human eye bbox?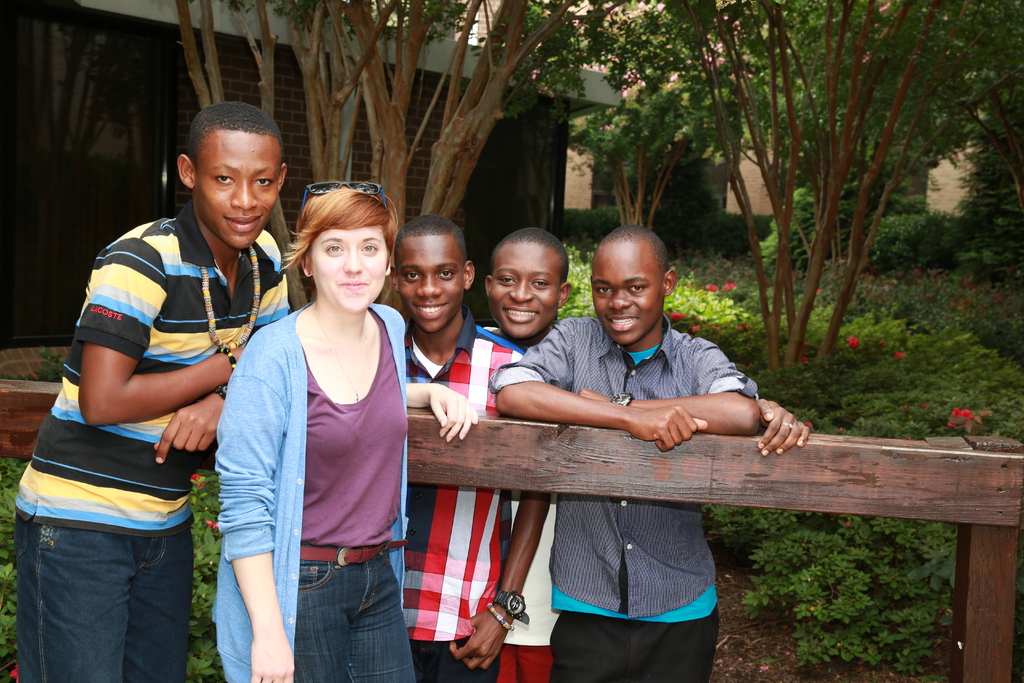
select_region(531, 274, 550, 288)
